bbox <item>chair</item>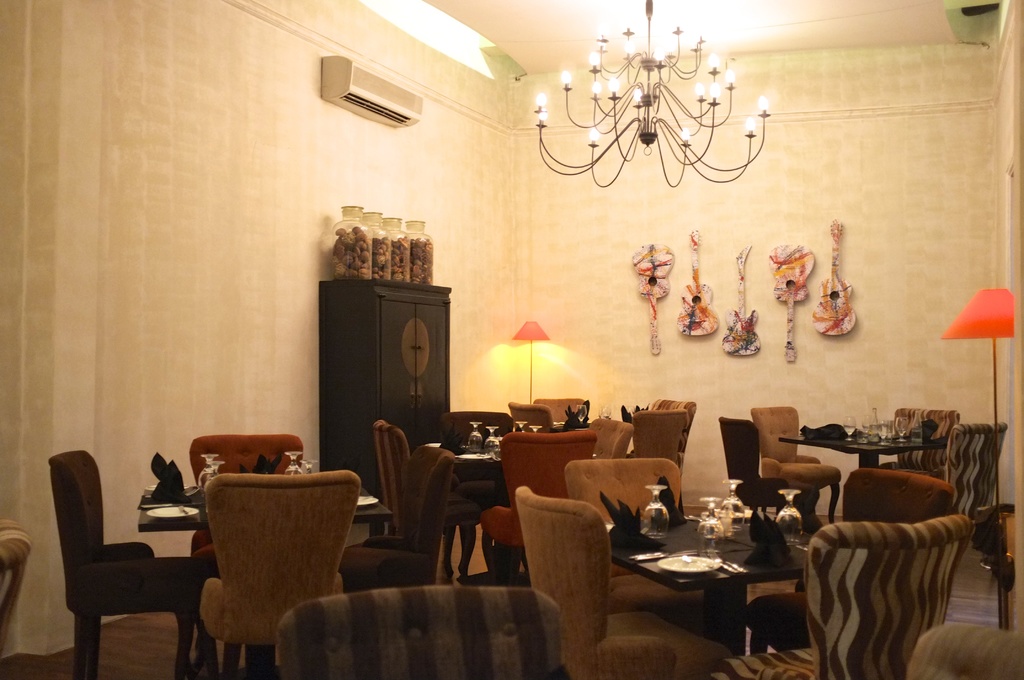
(509,397,555,434)
